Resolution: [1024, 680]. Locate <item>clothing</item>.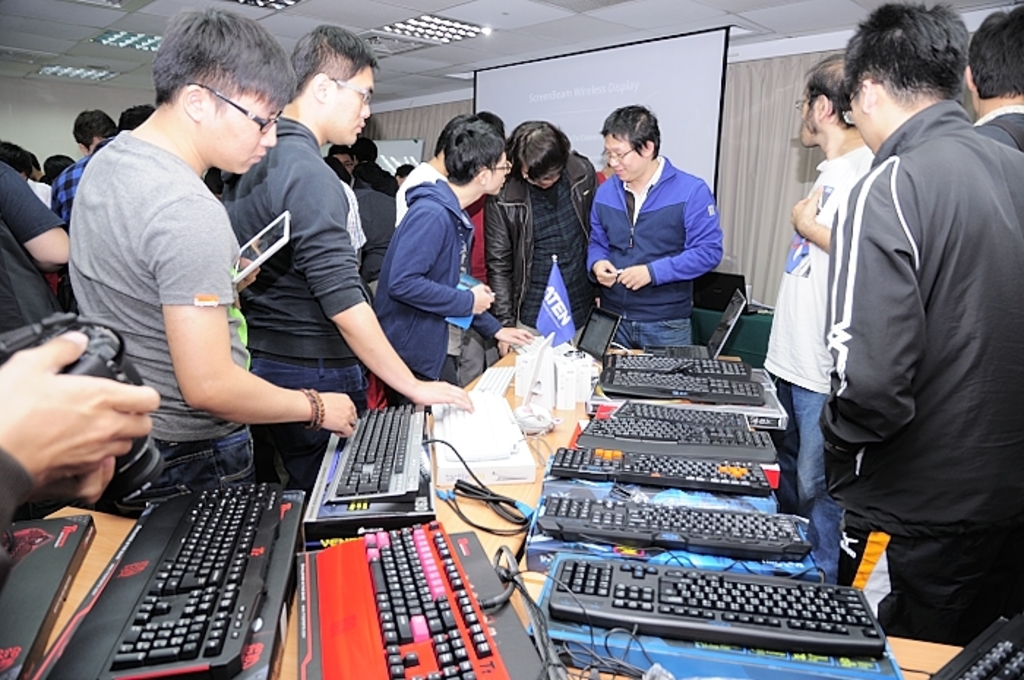
[967, 110, 1023, 145].
